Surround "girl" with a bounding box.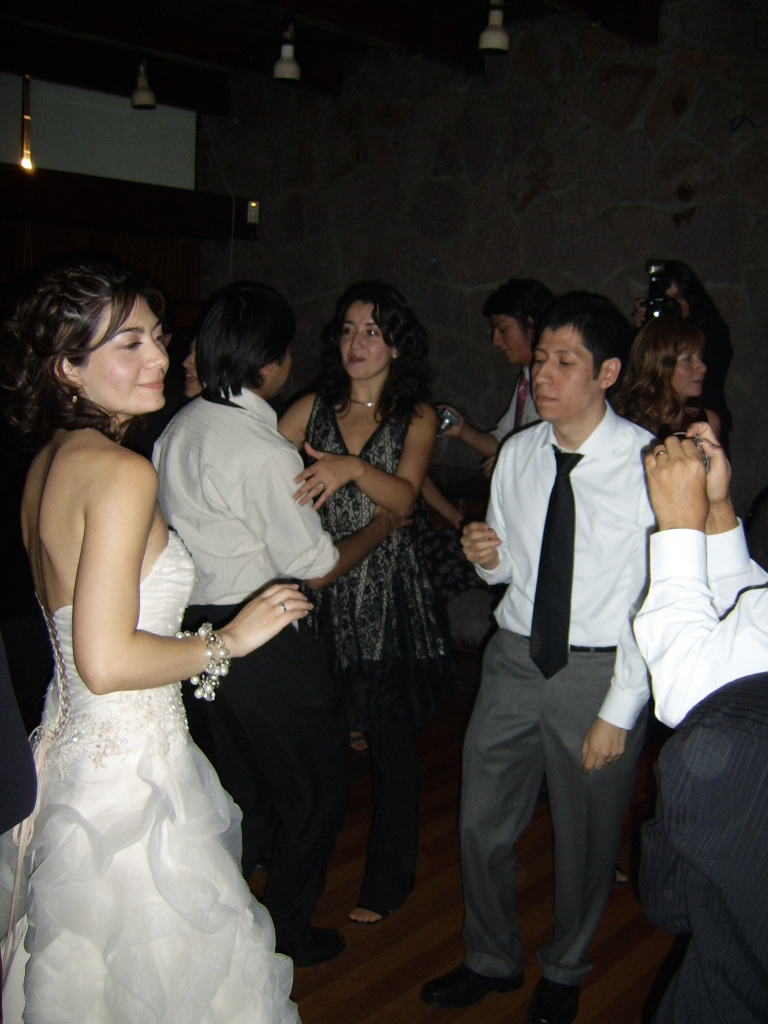
288/283/447/924.
